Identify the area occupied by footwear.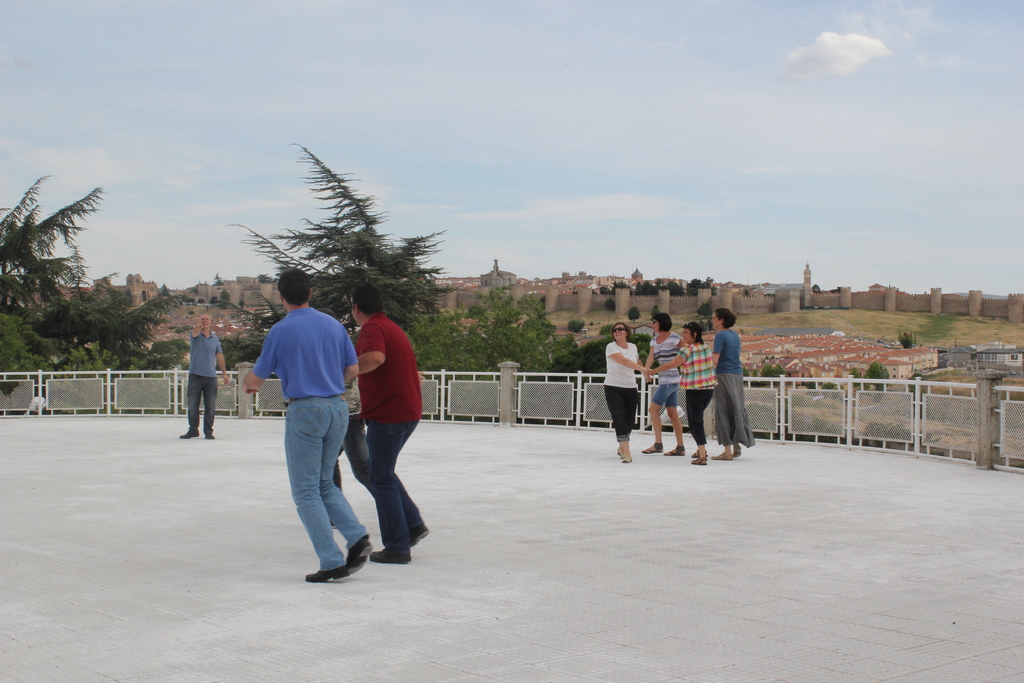
Area: left=691, top=452, right=708, bottom=457.
